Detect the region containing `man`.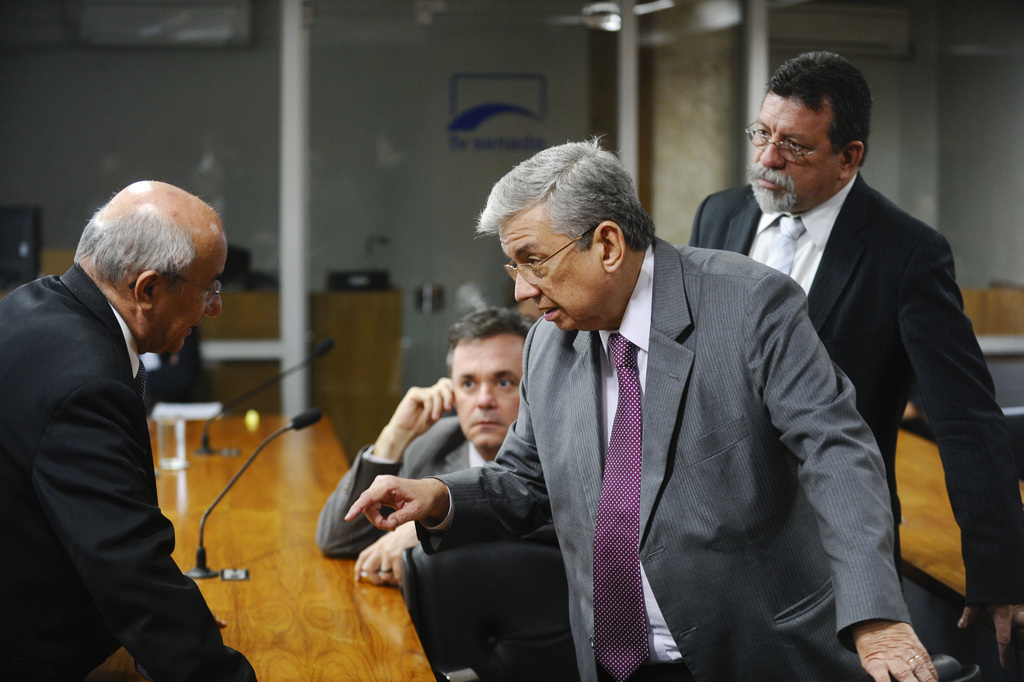
(343, 135, 936, 681).
